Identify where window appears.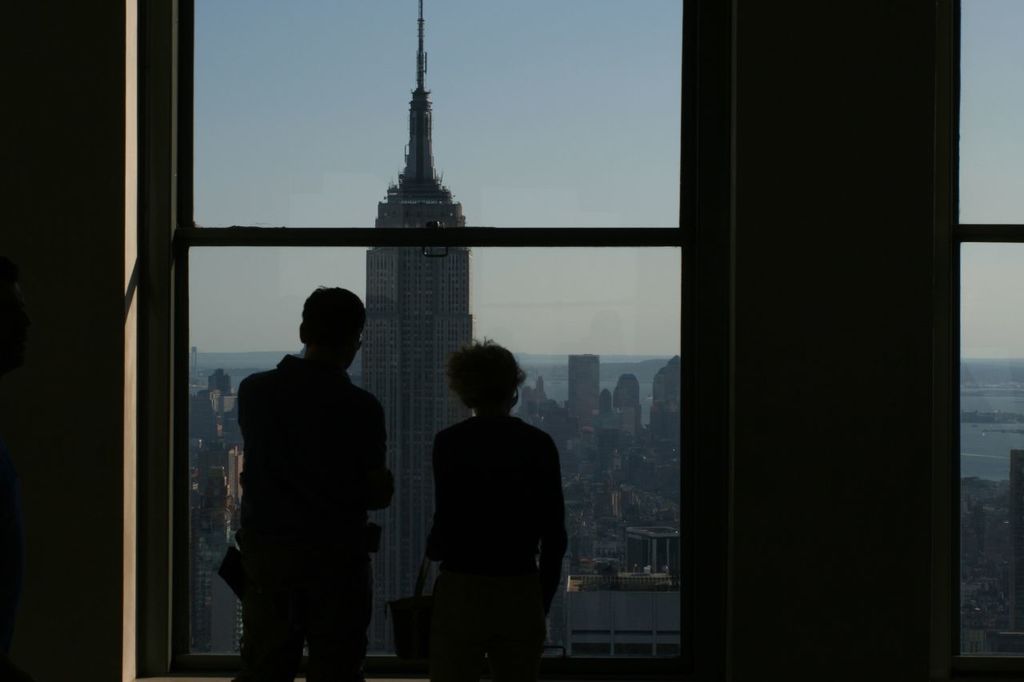
Appears at rect(954, 0, 1023, 681).
